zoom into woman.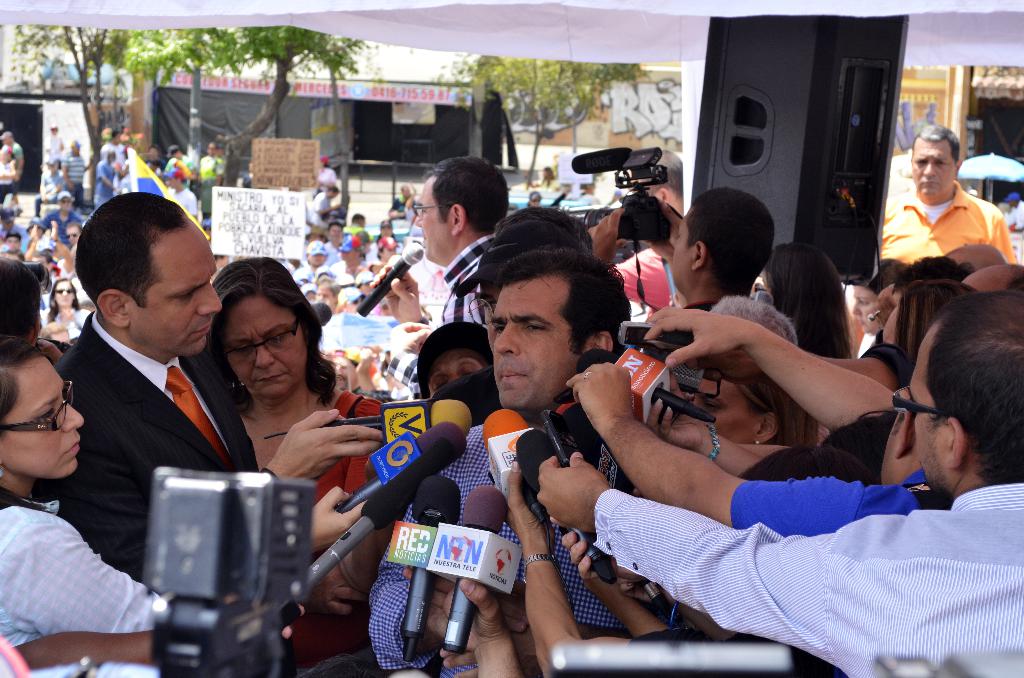
Zoom target: bbox=[47, 278, 92, 337].
